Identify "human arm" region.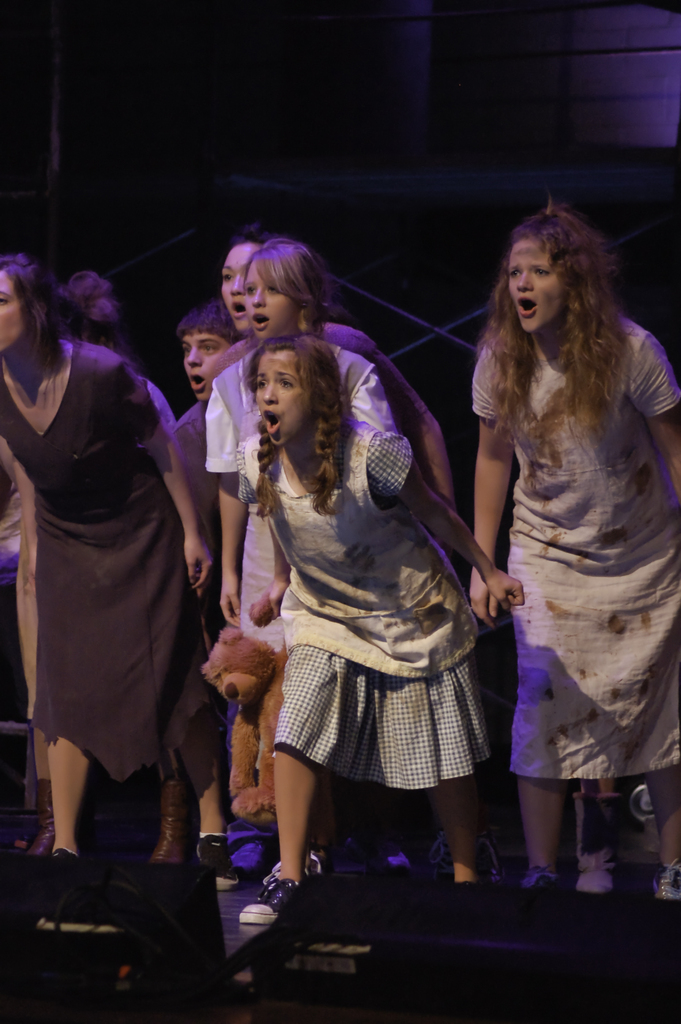
Region: {"left": 0, "top": 431, "right": 38, "bottom": 590}.
